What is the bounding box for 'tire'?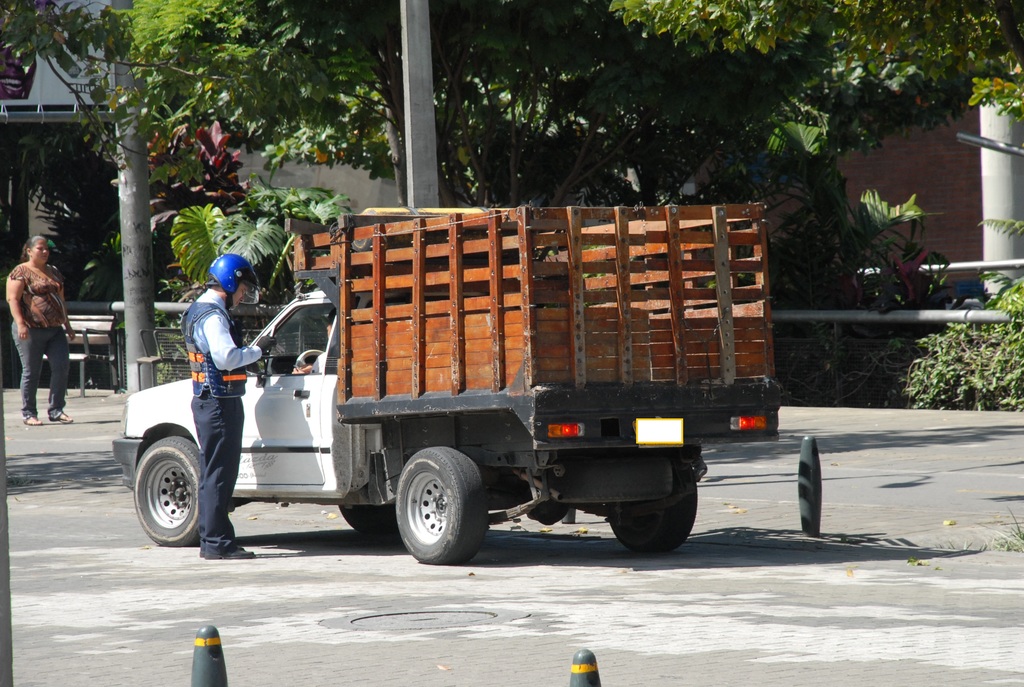
crop(134, 436, 203, 547).
